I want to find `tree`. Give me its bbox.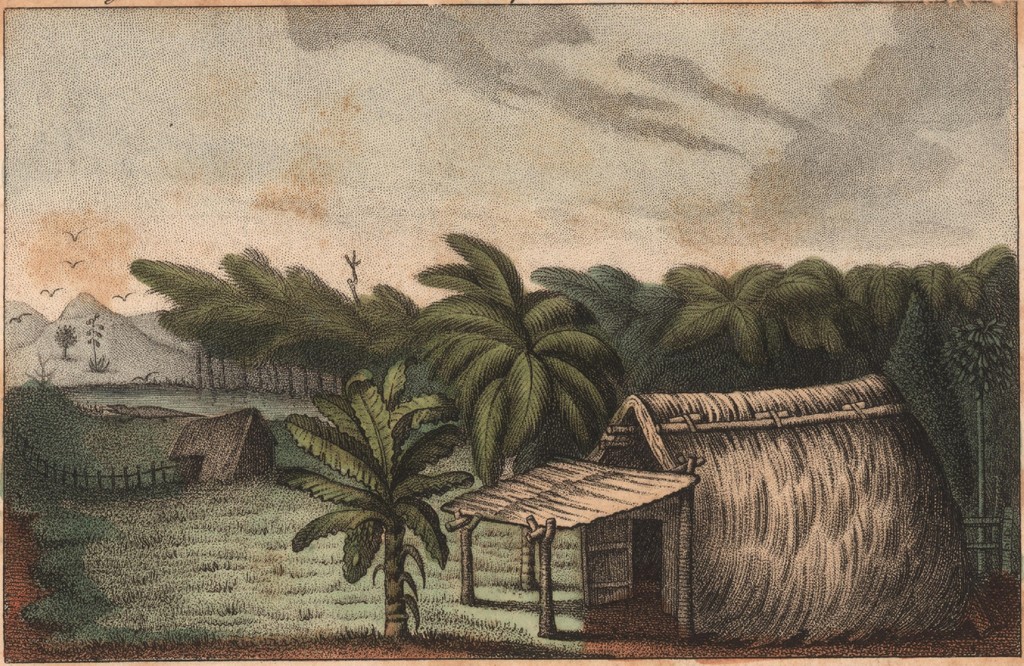
region(281, 374, 476, 635).
